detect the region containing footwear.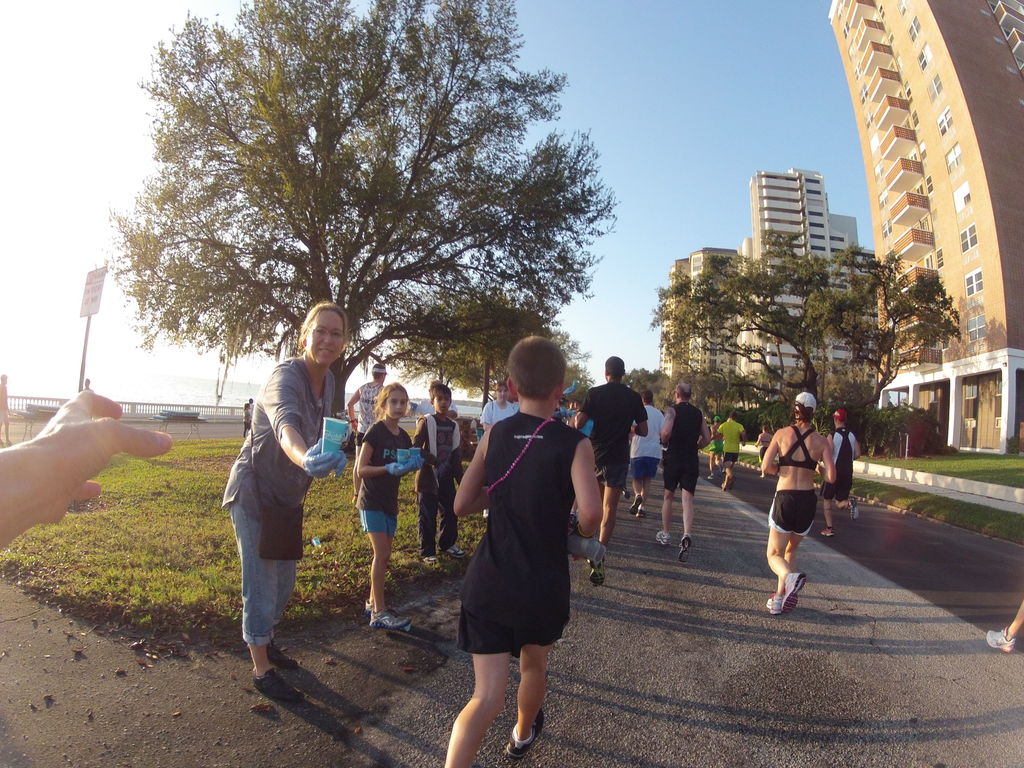
[764, 593, 784, 614].
